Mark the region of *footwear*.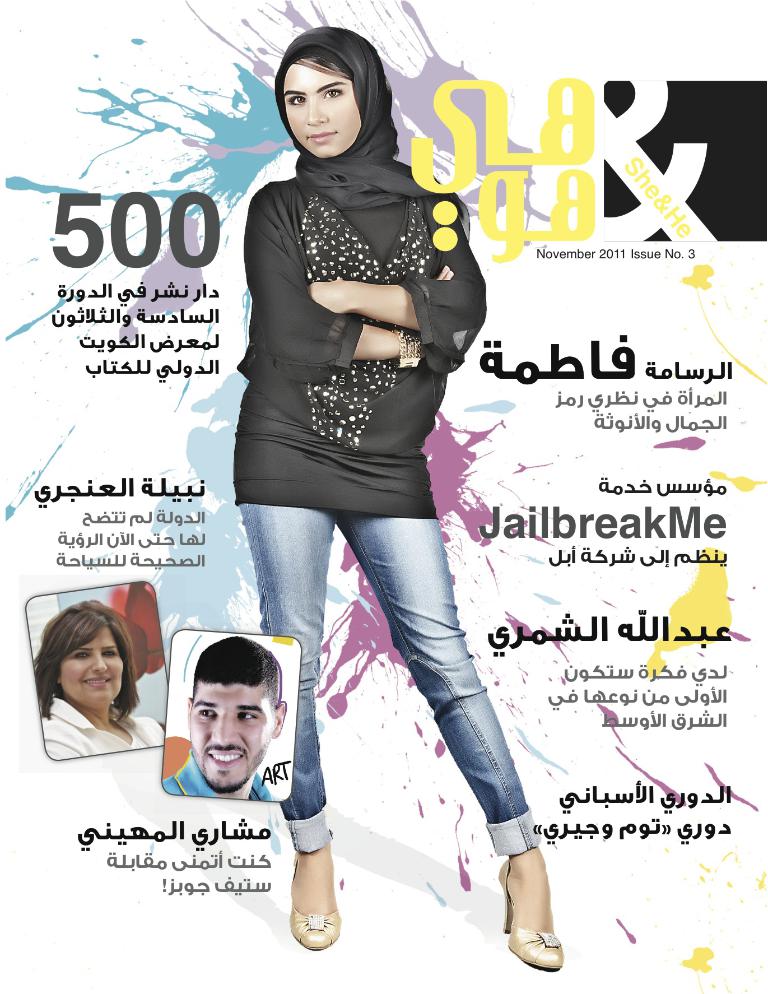
Region: [490,847,565,973].
